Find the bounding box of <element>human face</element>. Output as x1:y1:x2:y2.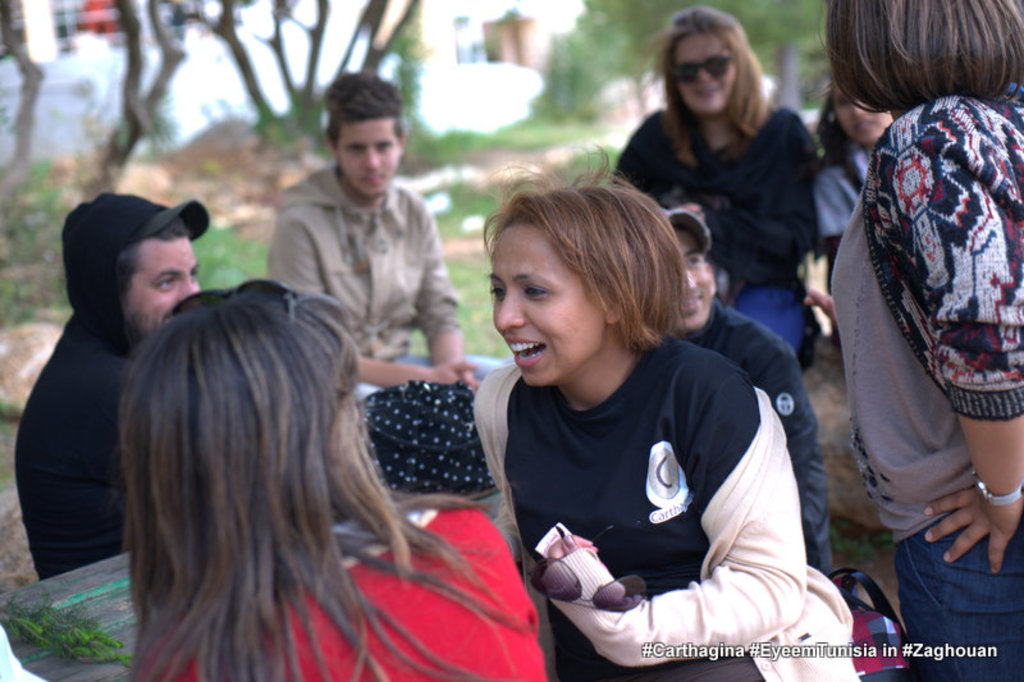
338:122:397:196.
